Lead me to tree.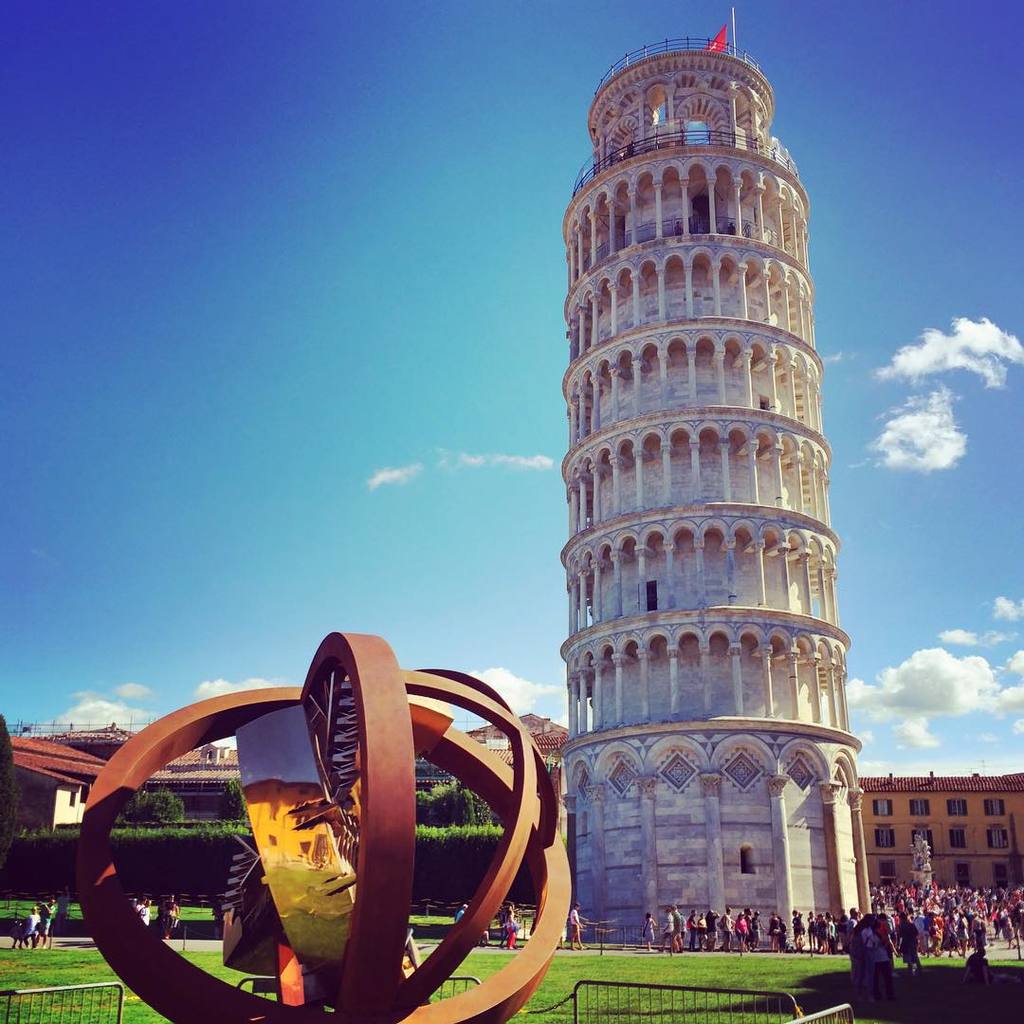
Lead to locate(411, 776, 478, 829).
